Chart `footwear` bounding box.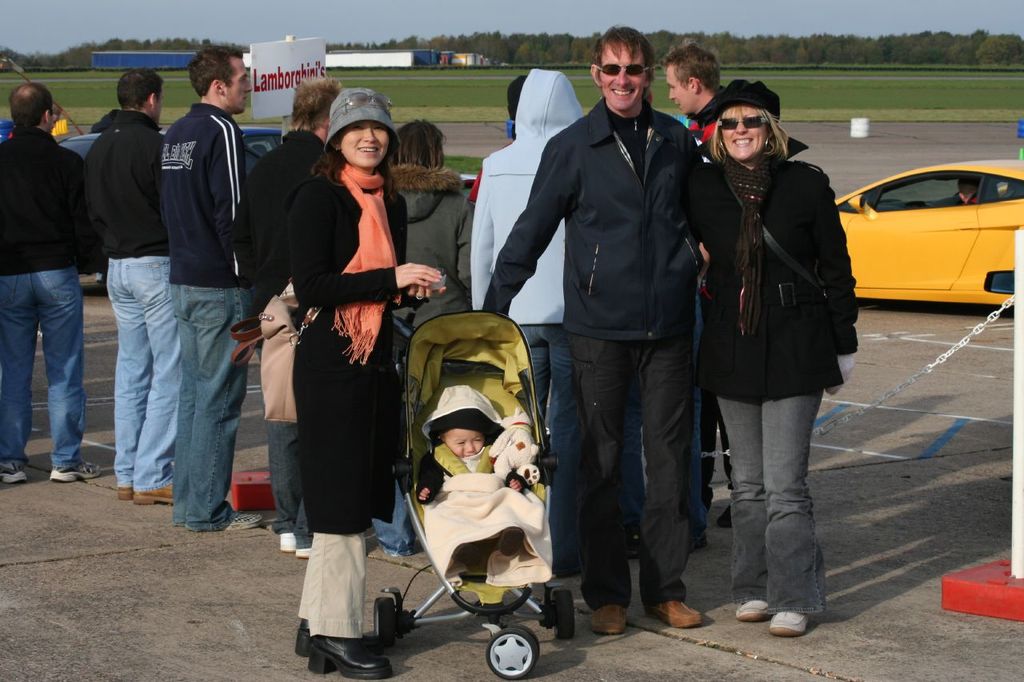
Charted: 588, 603, 633, 632.
